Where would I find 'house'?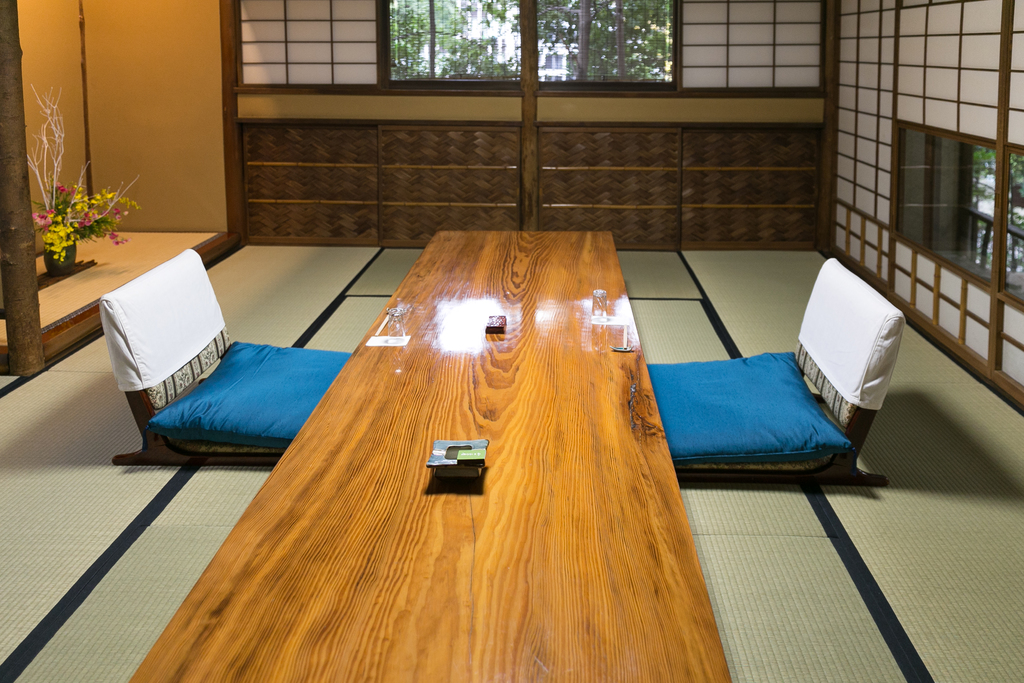
At BBox(0, 0, 1023, 682).
